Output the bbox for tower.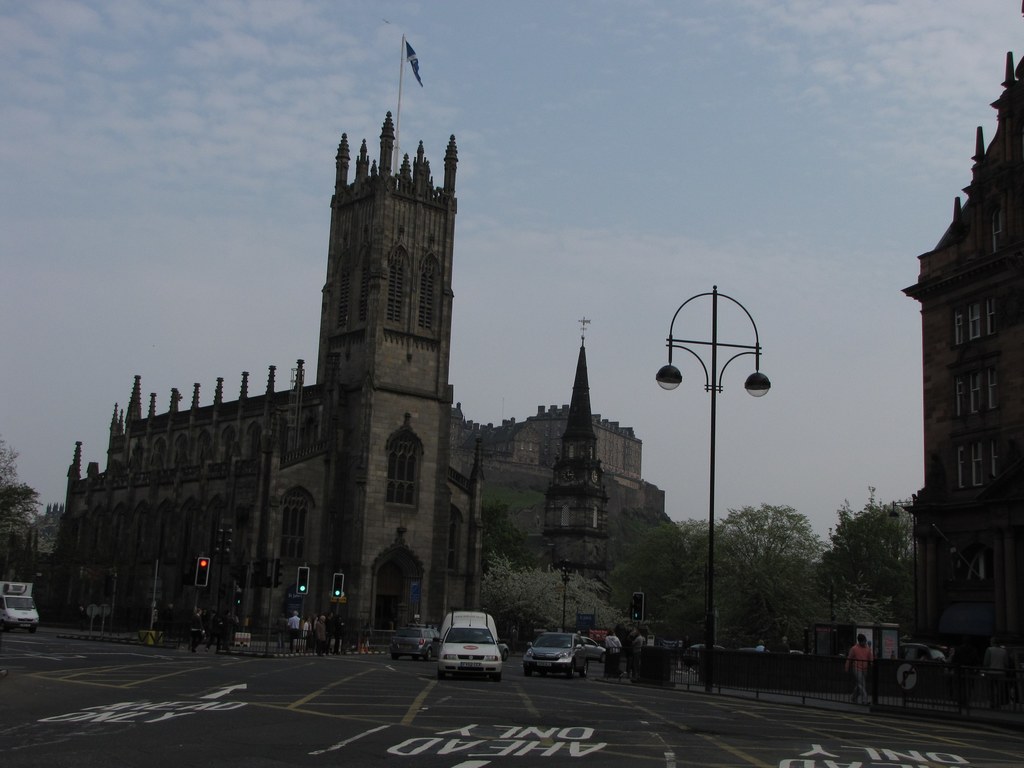
<bbox>906, 92, 1020, 637</bbox>.
